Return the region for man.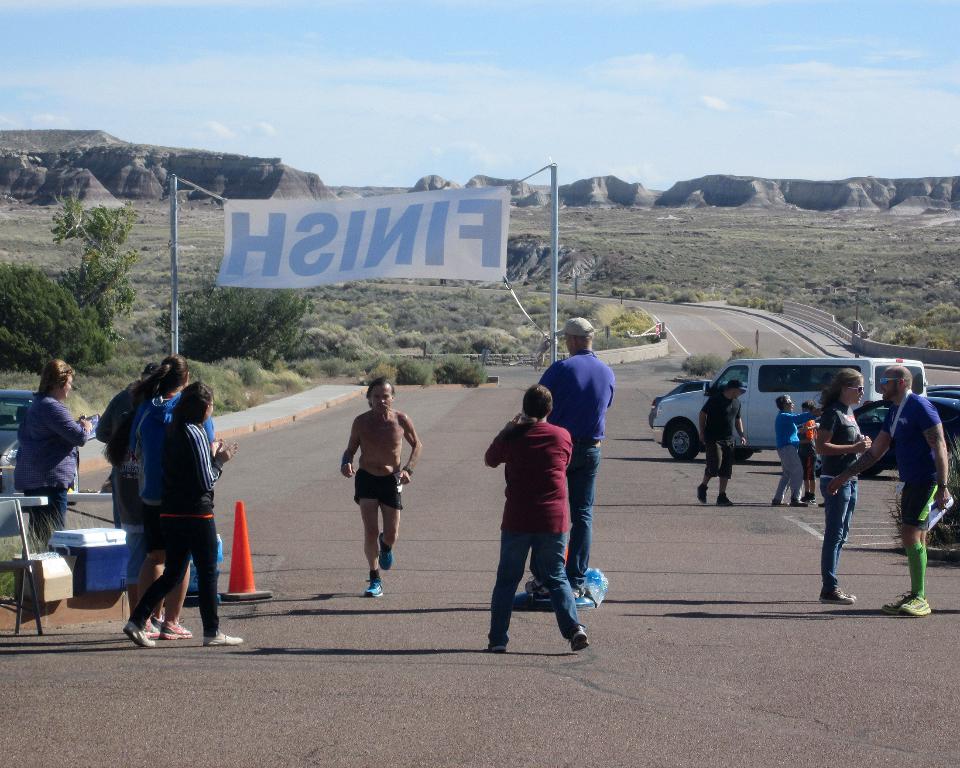
539 310 610 584.
